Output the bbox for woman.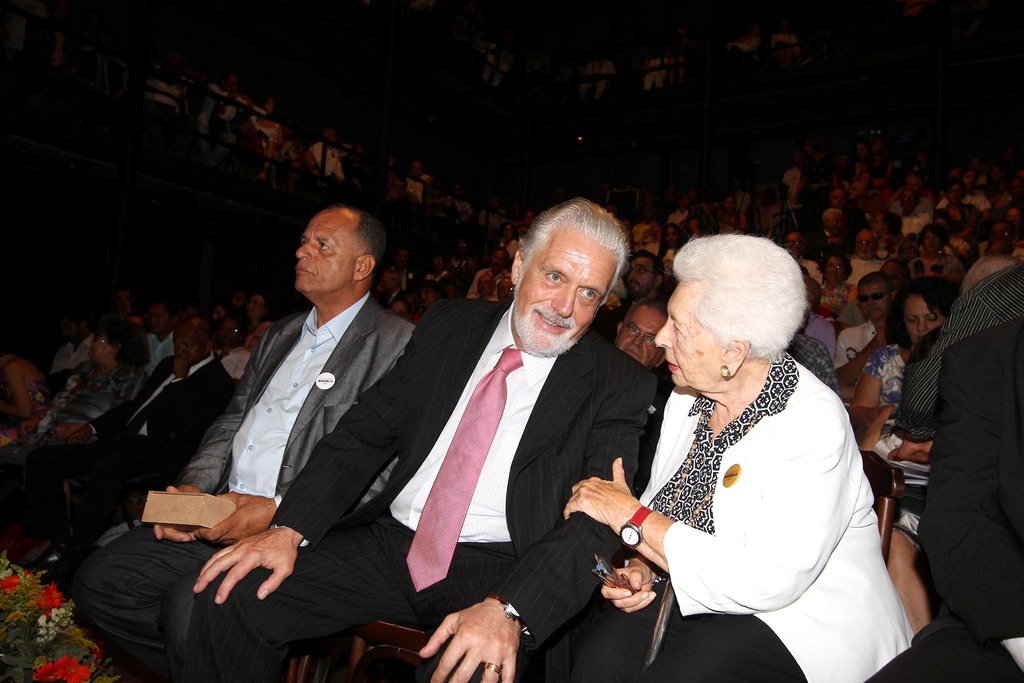
(499, 219, 521, 262).
